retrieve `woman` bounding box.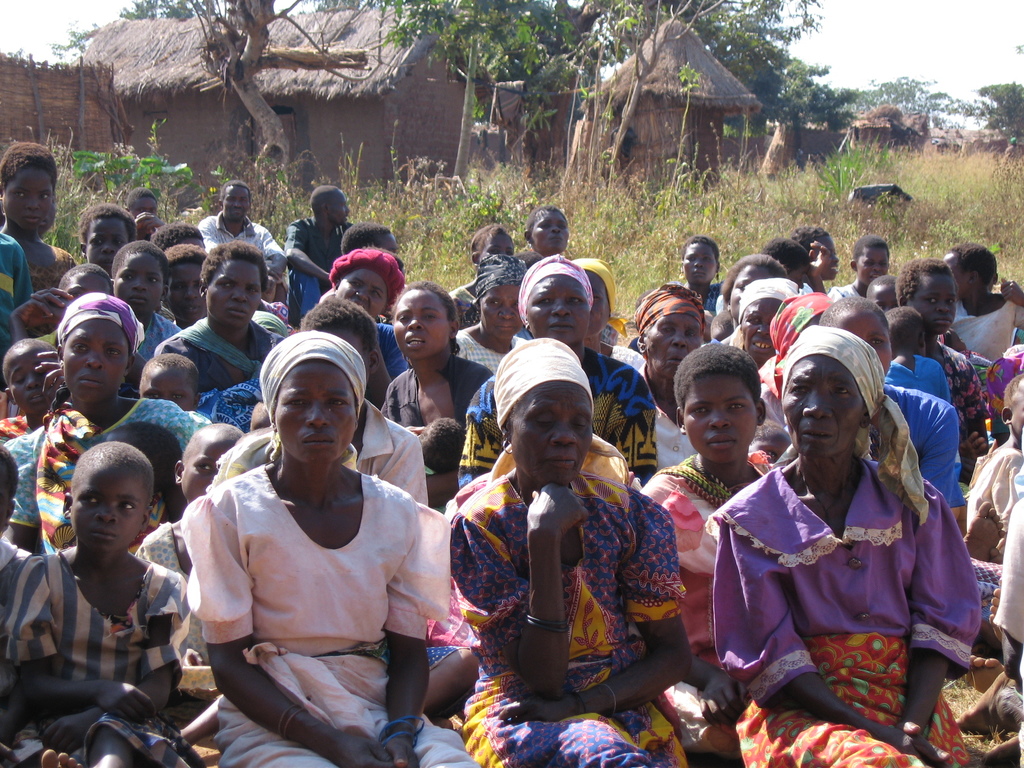
Bounding box: pyautogui.locateOnScreen(891, 257, 1009, 469).
